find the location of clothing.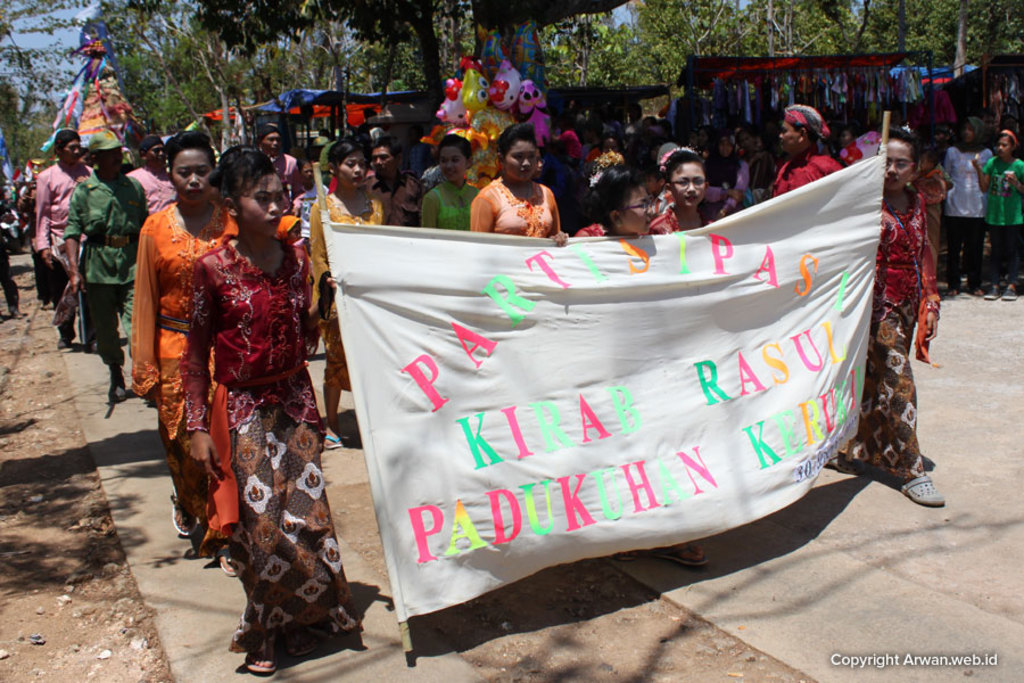
Location: 472:178:562:229.
